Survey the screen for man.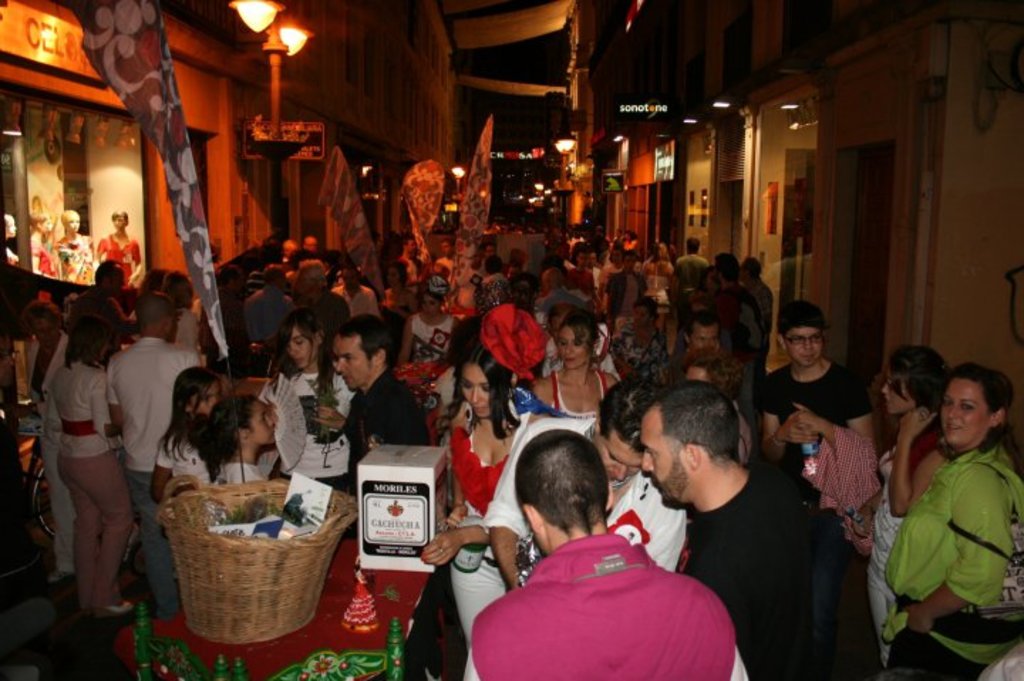
Survey found: [x1=738, y1=250, x2=778, y2=375].
